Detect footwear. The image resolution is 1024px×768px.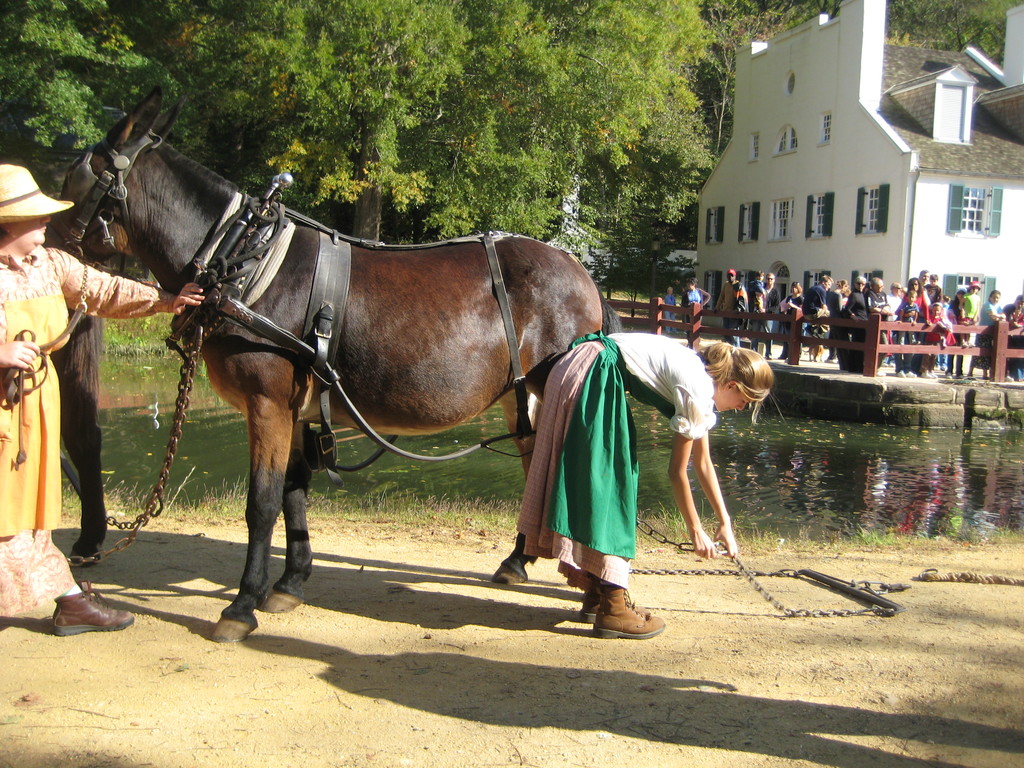
Rect(920, 369, 936, 379).
